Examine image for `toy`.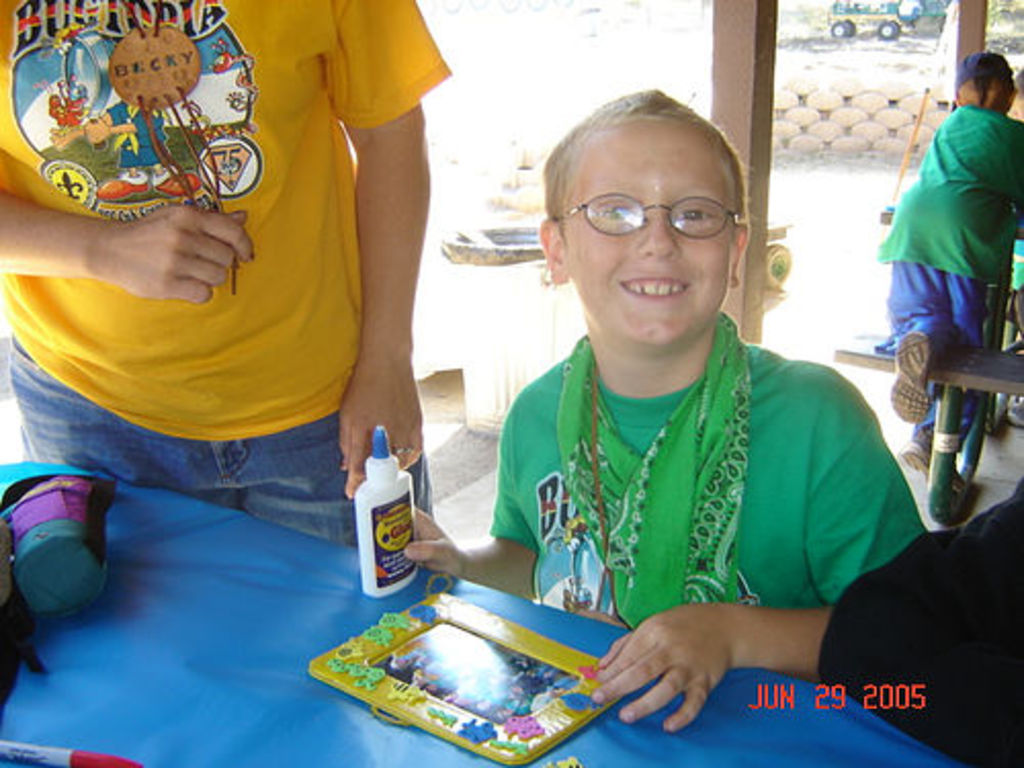
Examination result: [0,440,111,733].
